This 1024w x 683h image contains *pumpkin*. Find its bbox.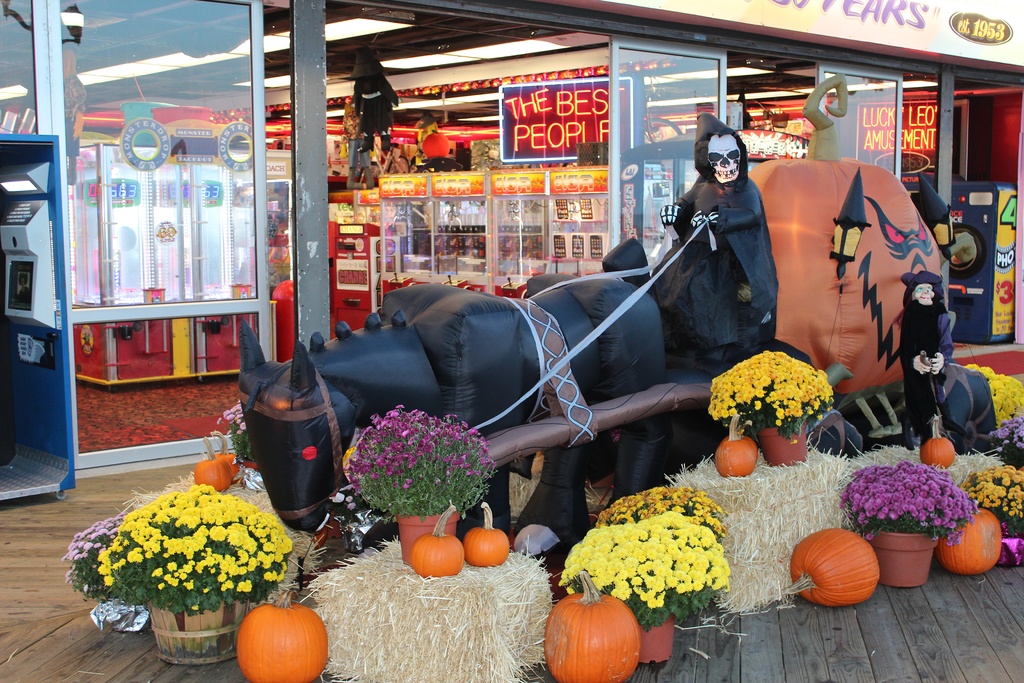
<bbox>545, 570, 640, 682</bbox>.
